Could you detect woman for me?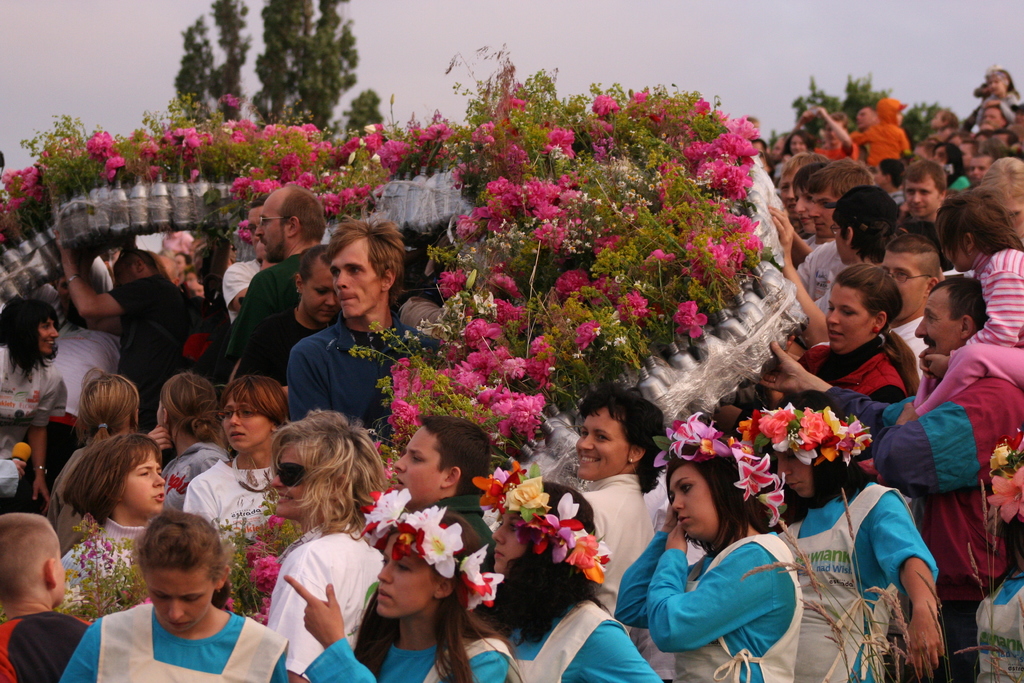
Detection result: (474,466,666,682).
